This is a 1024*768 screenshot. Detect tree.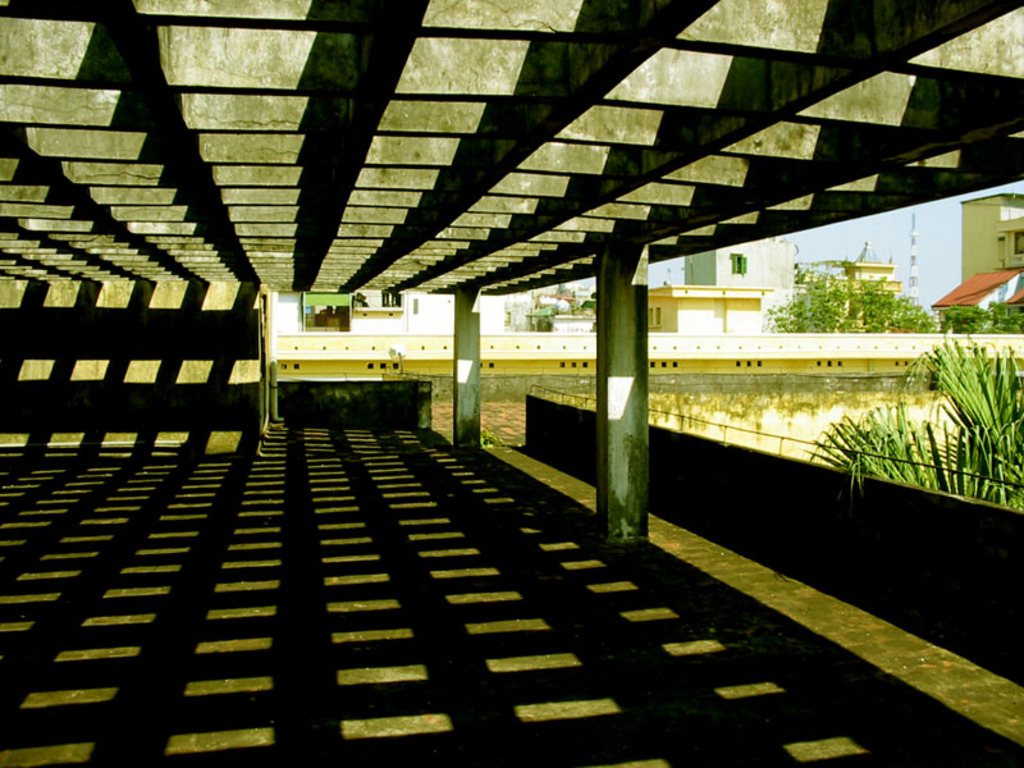
{"x1": 767, "y1": 269, "x2": 934, "y2": 334}.
